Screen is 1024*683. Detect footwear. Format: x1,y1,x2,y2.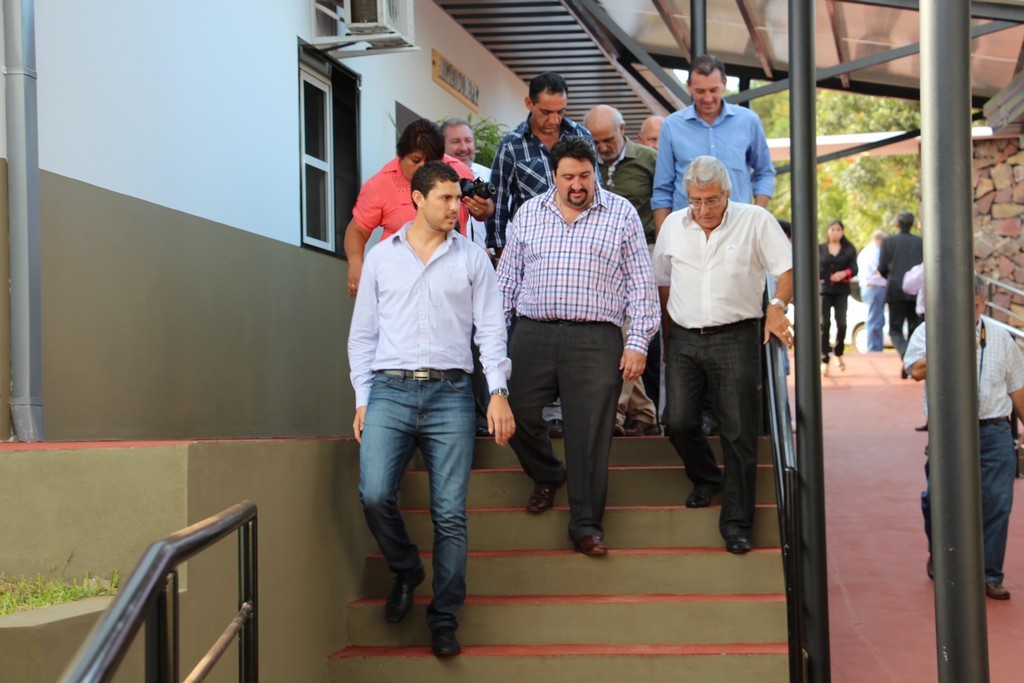
573,532,607,559.
